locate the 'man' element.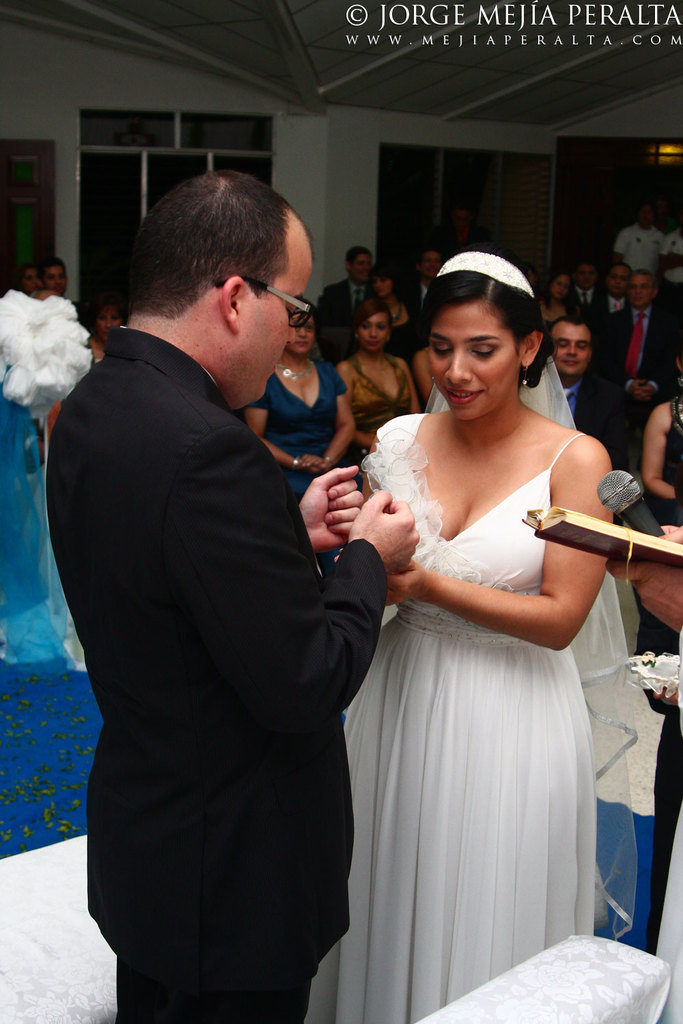
Element bbox: 599,270,682,416.
